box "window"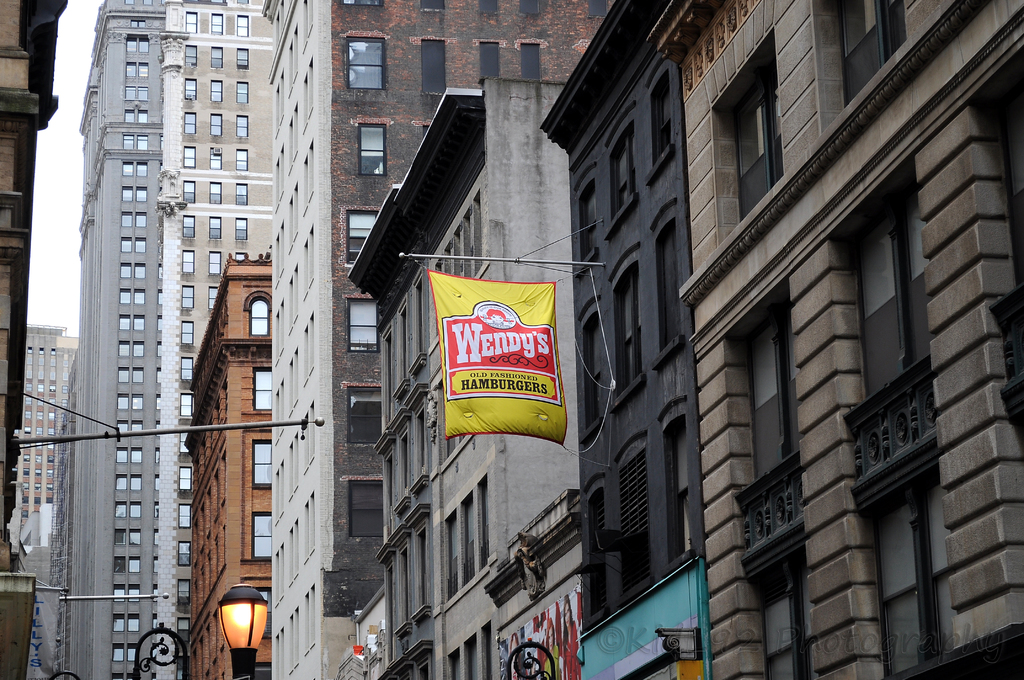
249, 293, 270, 339
